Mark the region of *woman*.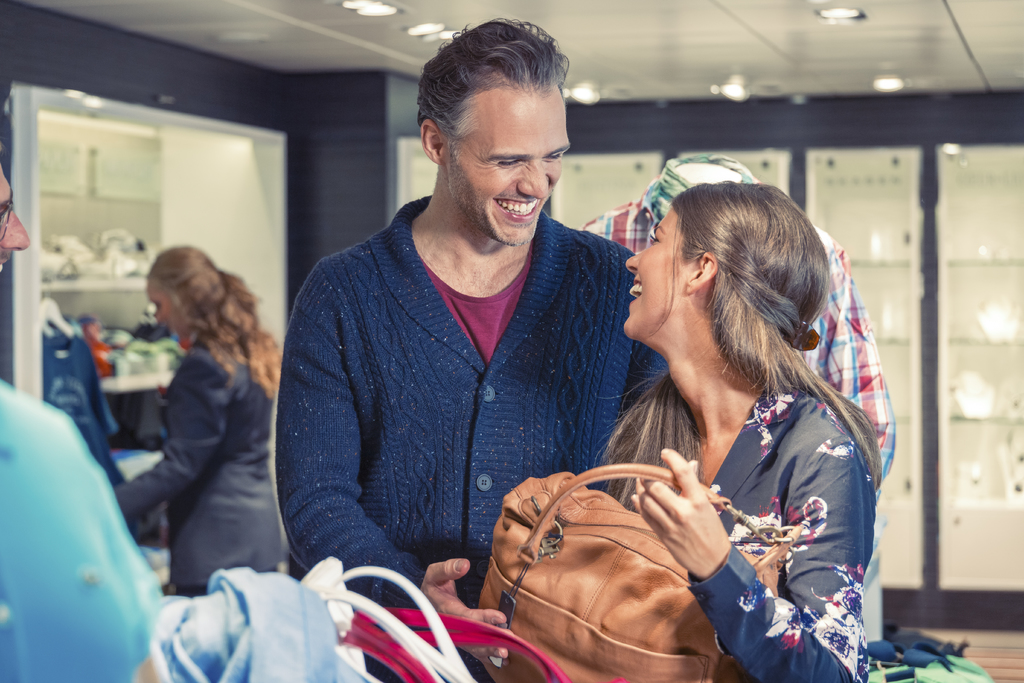
Region: l=598, t=179, r=872, b=682.
